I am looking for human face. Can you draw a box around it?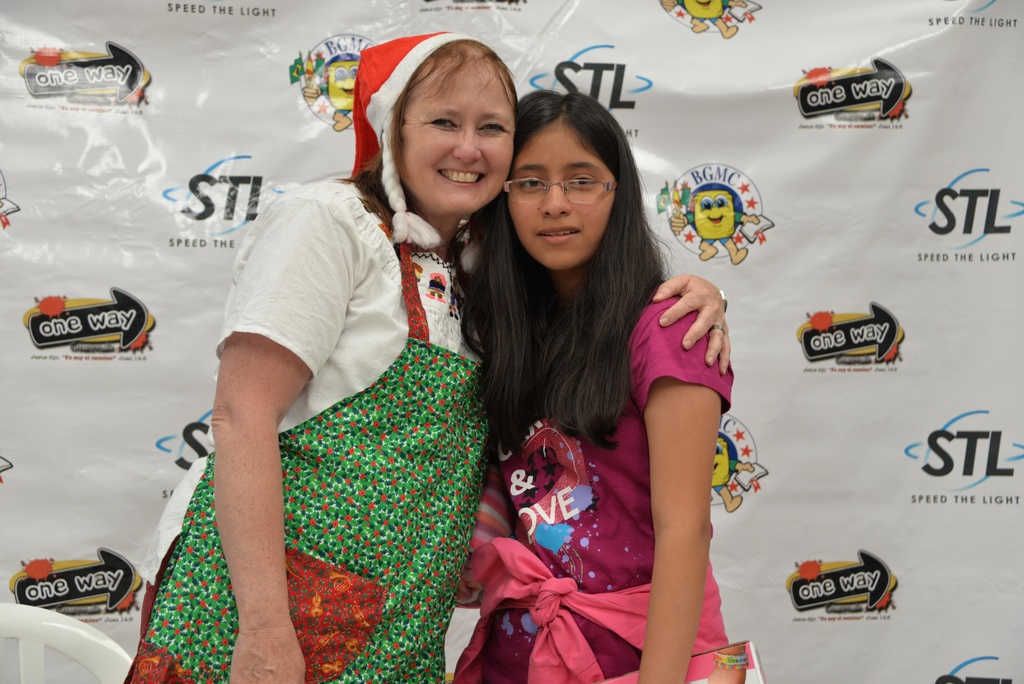
Sure, the bounding box is (508, 122, 616, 268).
